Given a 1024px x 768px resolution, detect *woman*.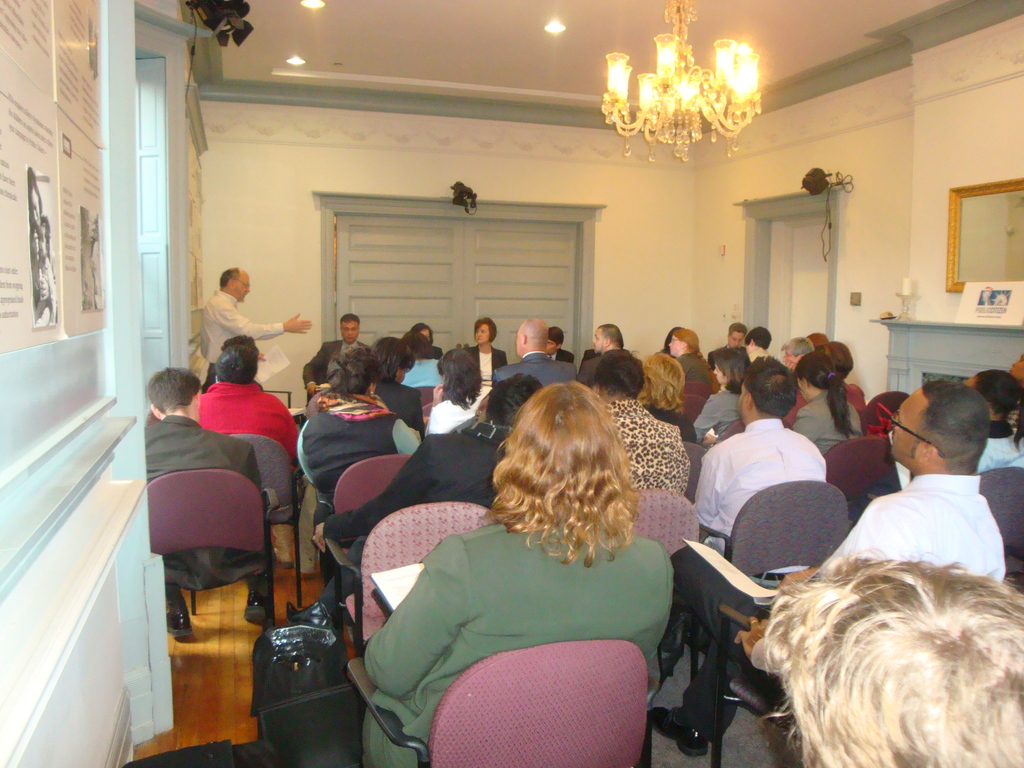
detection(374, 378, 702, 761).
